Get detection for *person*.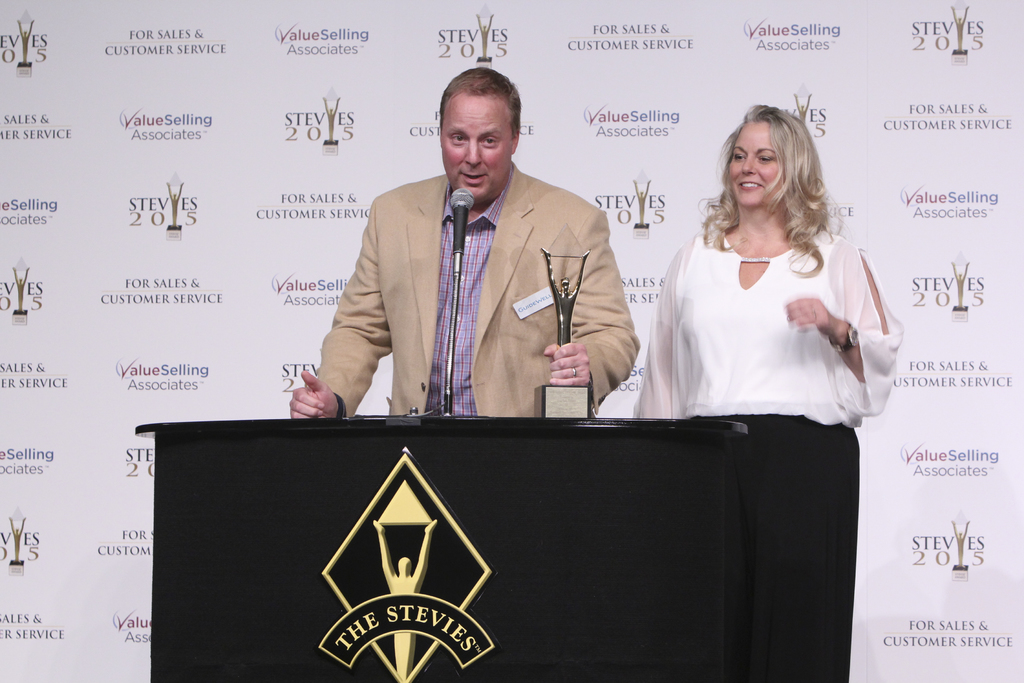
Detection: bbox=(649, 128, 919, 466).
